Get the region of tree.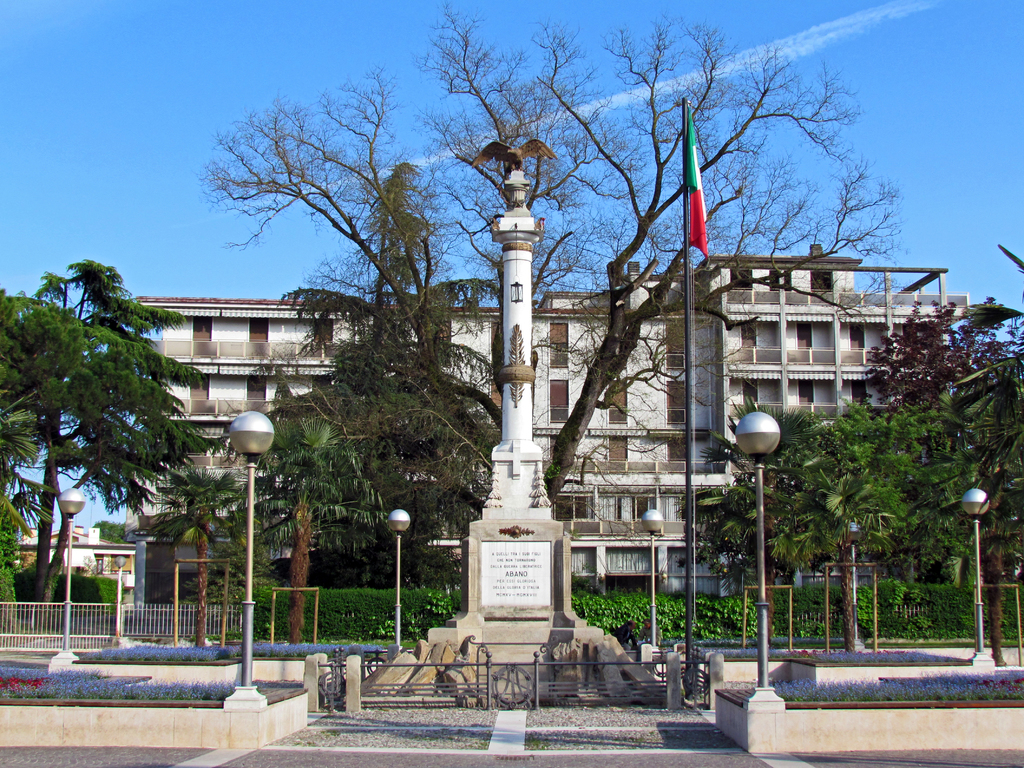
bbox=(769, 452, 896, 659).
